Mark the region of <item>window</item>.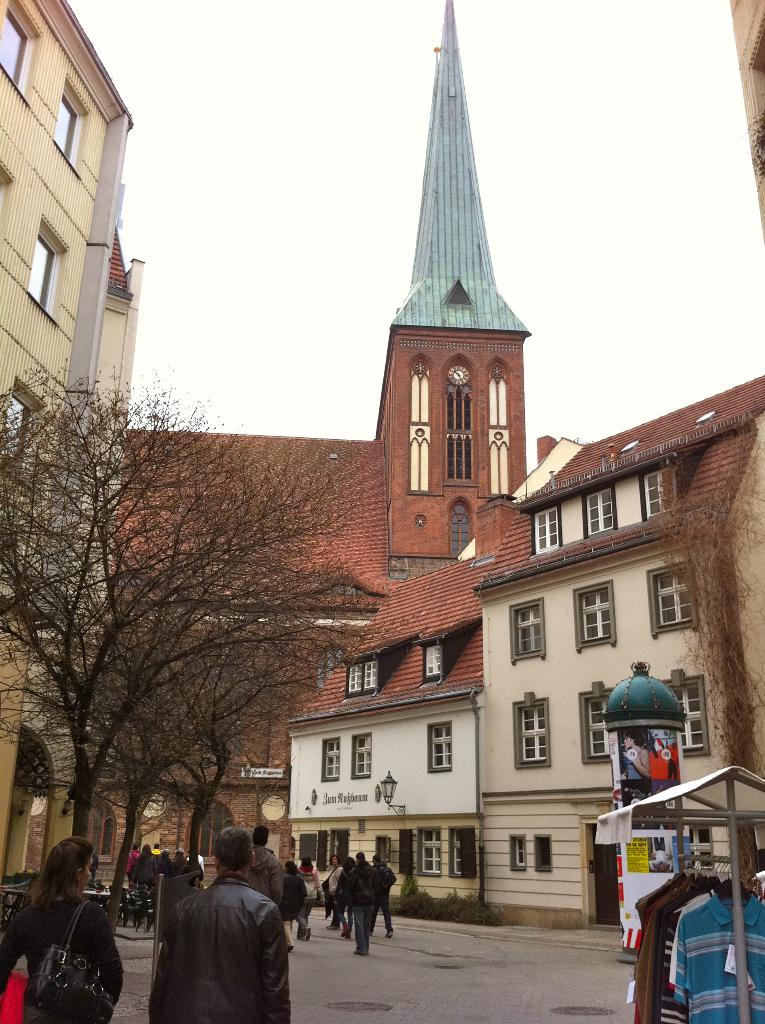
Region: [414,721,455,770].
